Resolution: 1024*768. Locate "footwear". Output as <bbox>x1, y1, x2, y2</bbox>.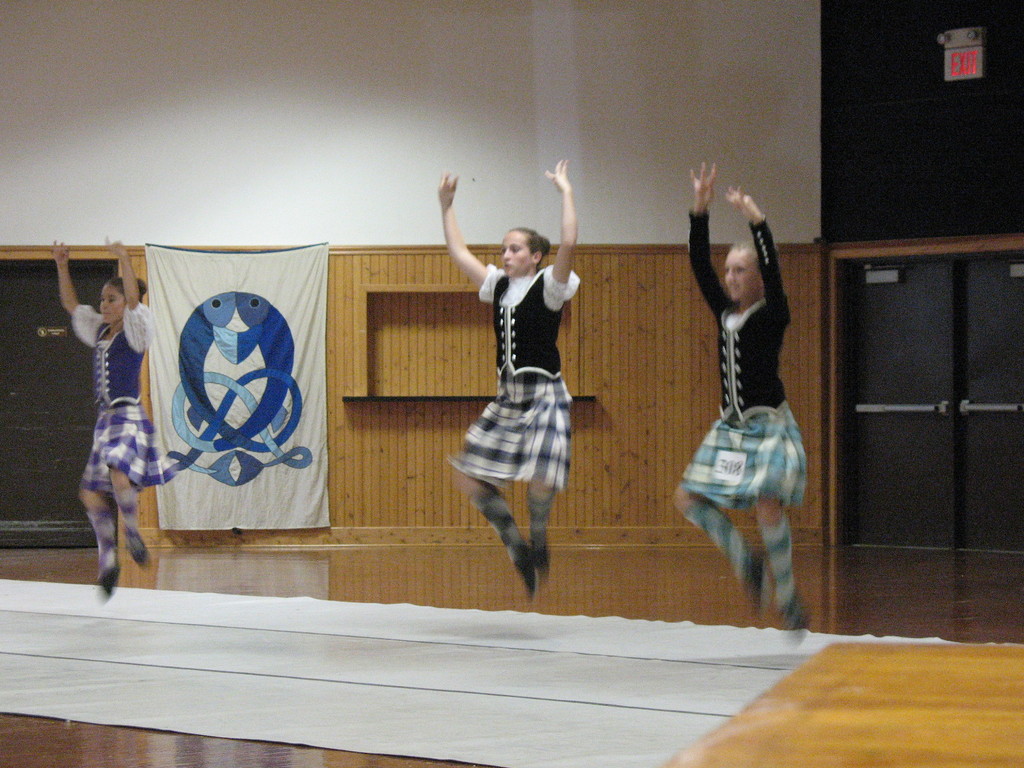
<bbox>97, 568, 120, 598</bbox>.
